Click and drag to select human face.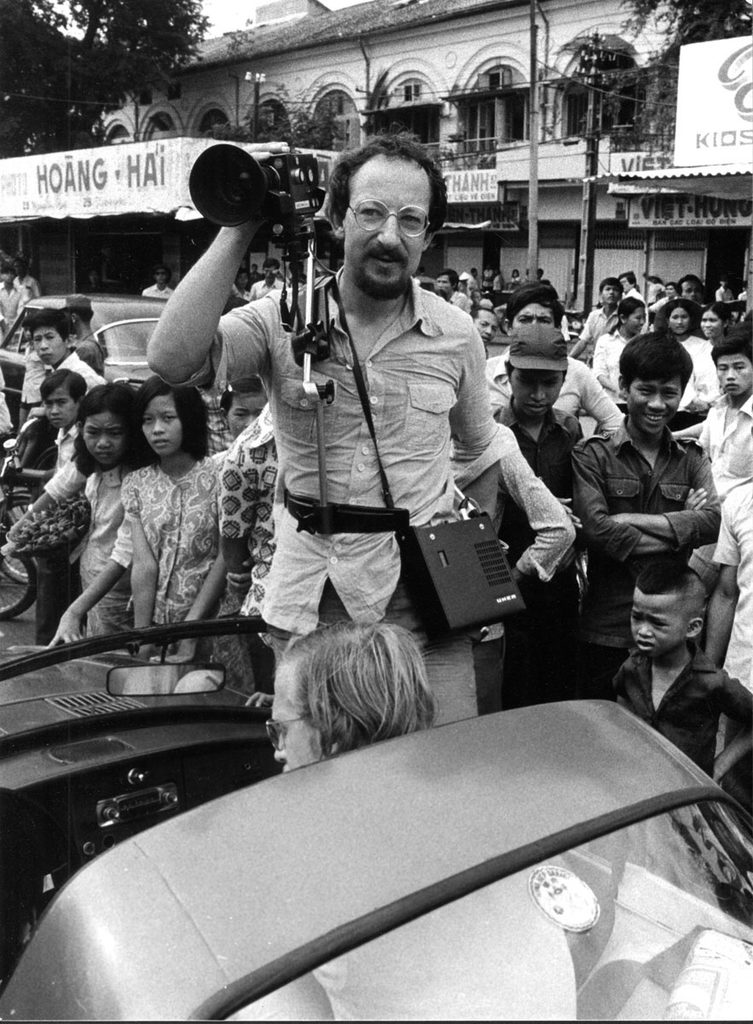
Selection: bbox=(78, 411, 127, 464).
